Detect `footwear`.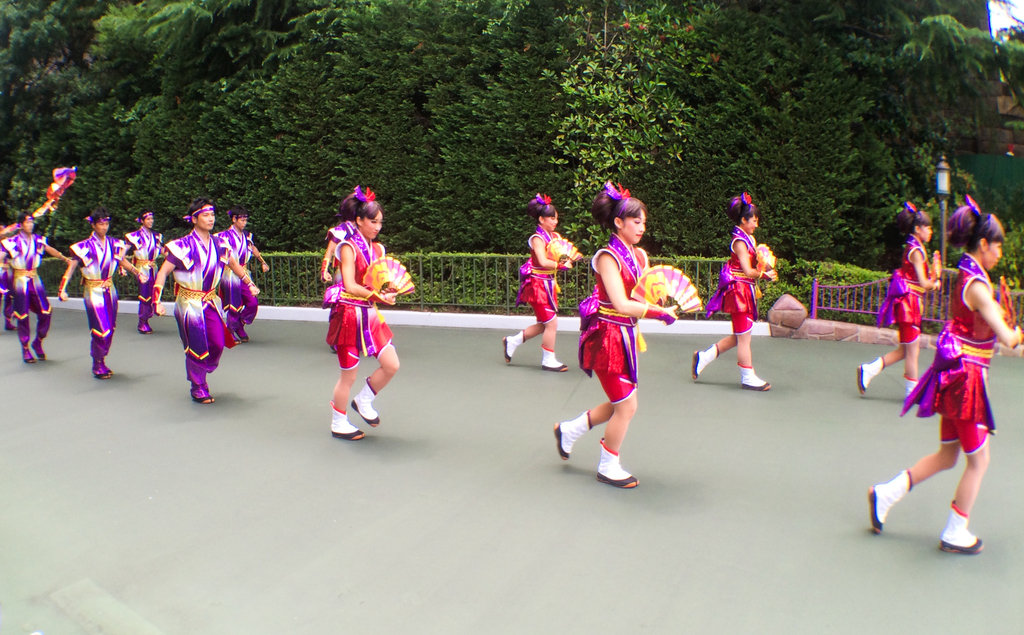
Detected at left=23, top=351, right=35, bottom=366.
